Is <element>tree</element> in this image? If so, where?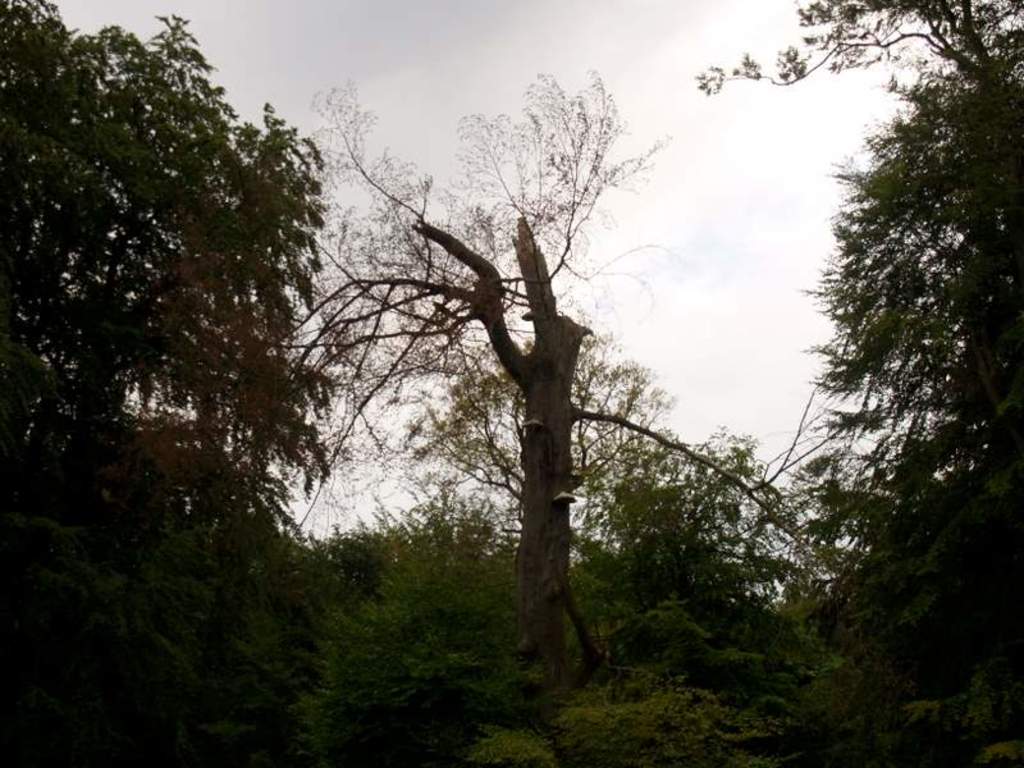
Yes, at <box>26,12,361,655</box>.
